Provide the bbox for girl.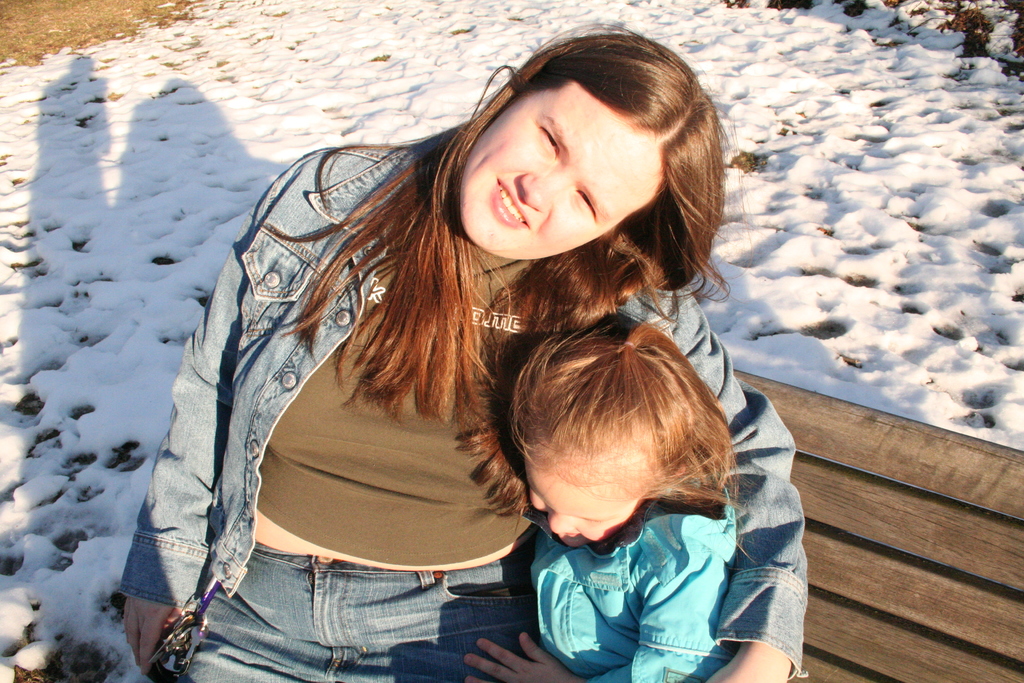
[left=525, top=320, right=732, bottom=682].
